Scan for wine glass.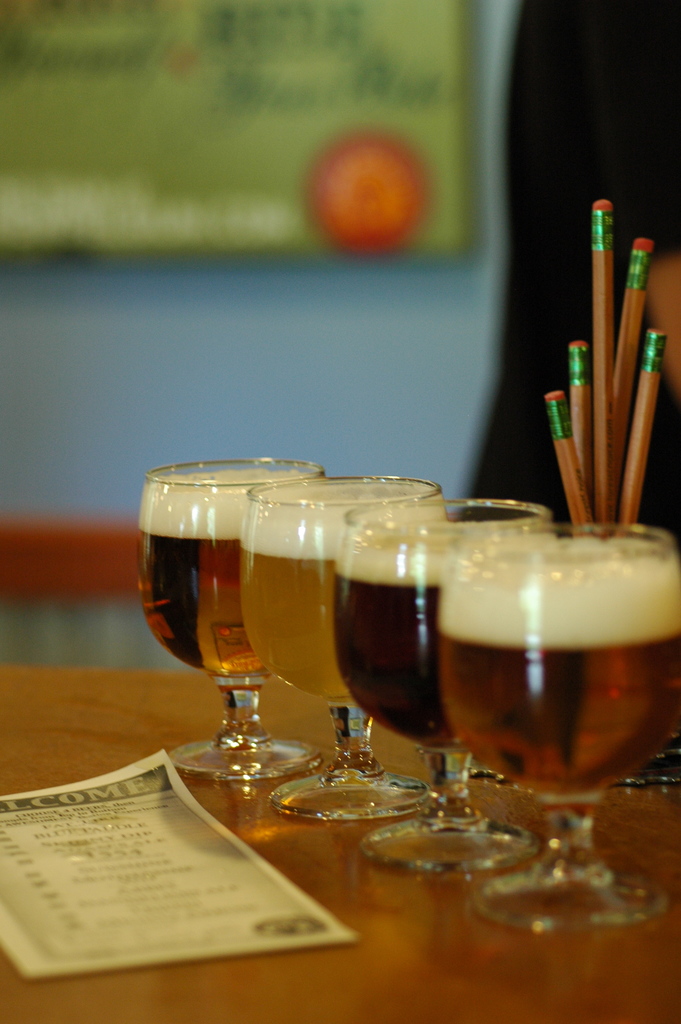
Scan result: pyautogui.locateOnScreen(438, 520, 680, 934).
